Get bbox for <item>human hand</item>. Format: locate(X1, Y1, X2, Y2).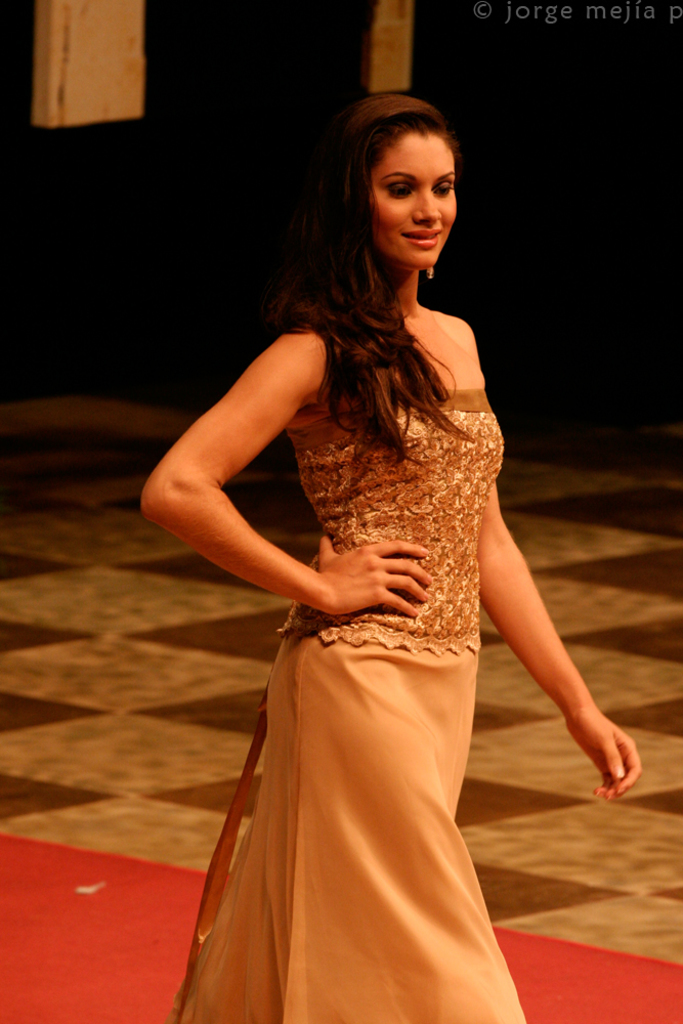
locate(314, 534, 433, 621).
